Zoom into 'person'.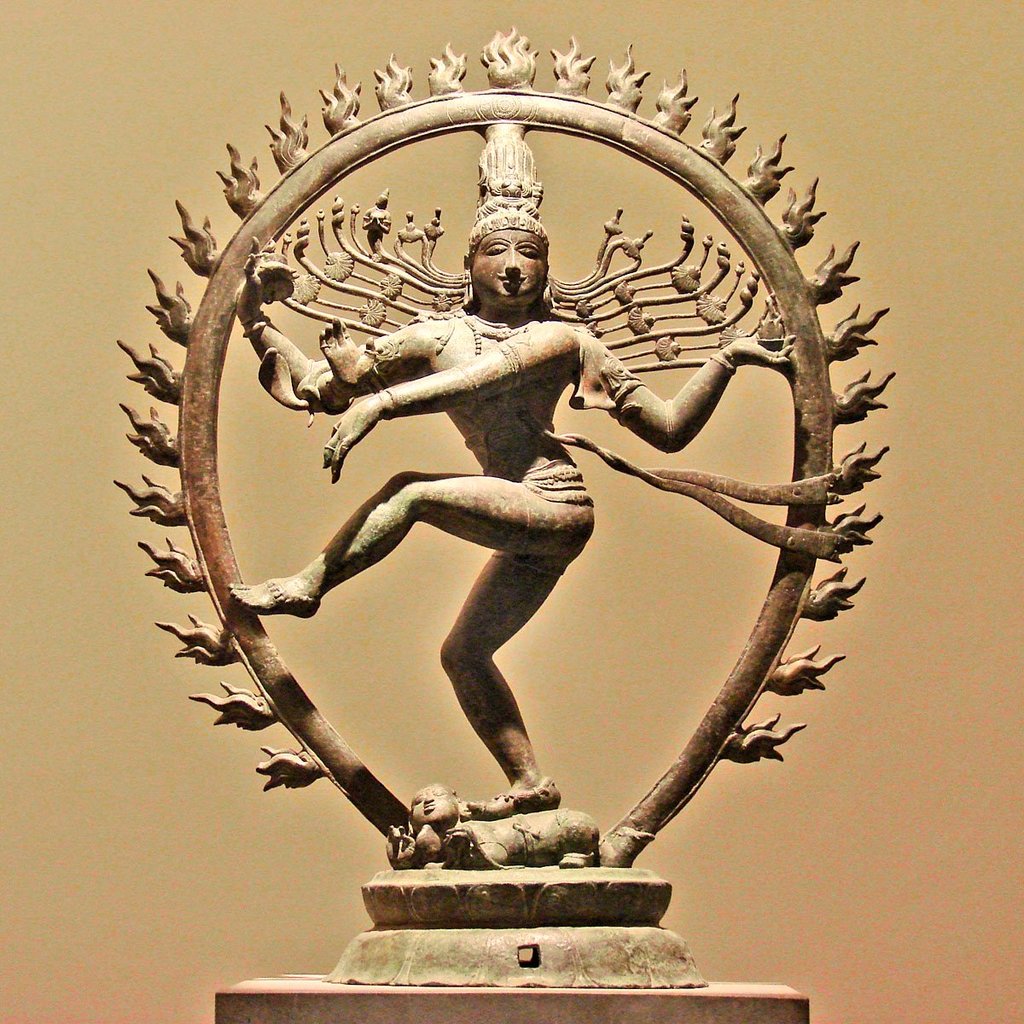
Zoom target: select_region(278, 177, 760, 882).
